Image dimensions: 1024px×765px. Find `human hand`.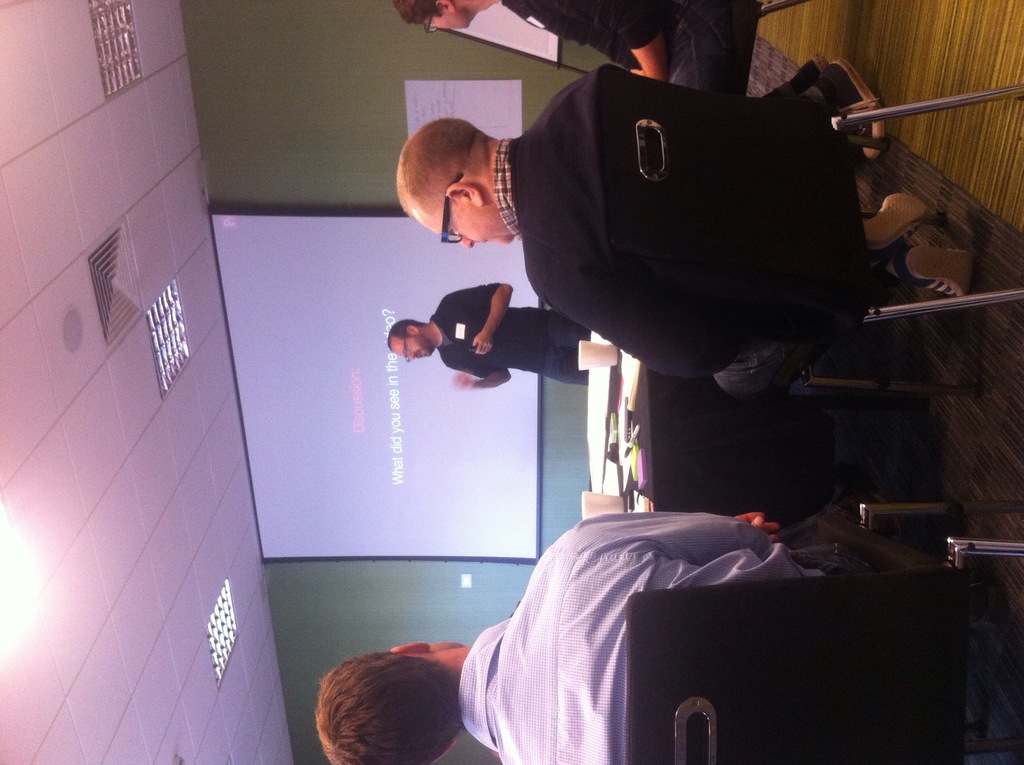
452, 374, 473, 387.
